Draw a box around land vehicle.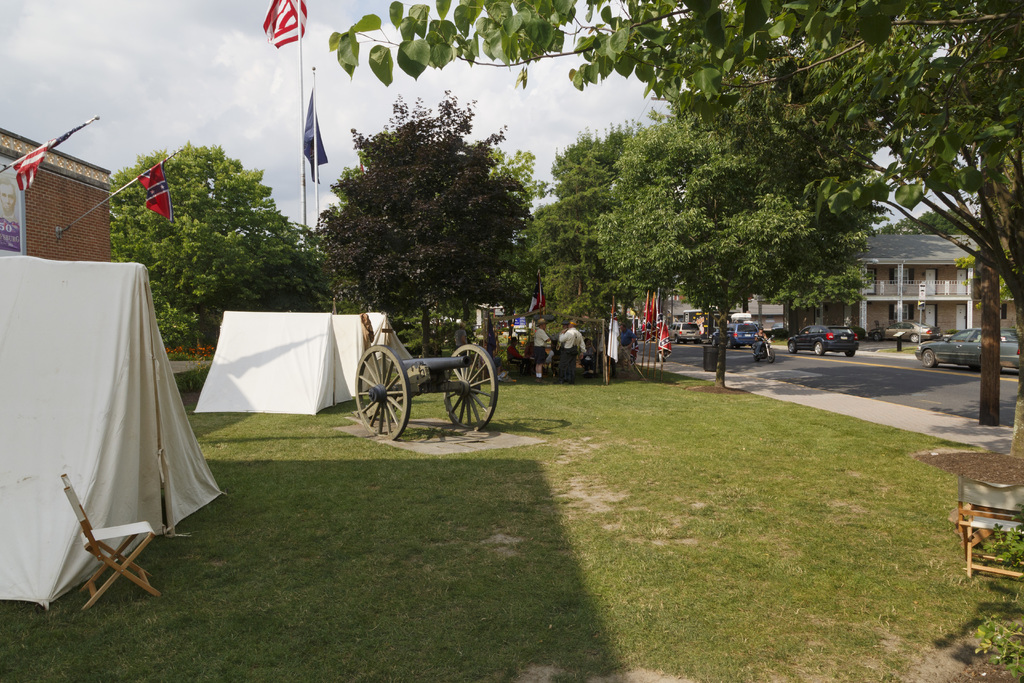
pyautogui.locateOnScreen(712, 322, 757, 343).
